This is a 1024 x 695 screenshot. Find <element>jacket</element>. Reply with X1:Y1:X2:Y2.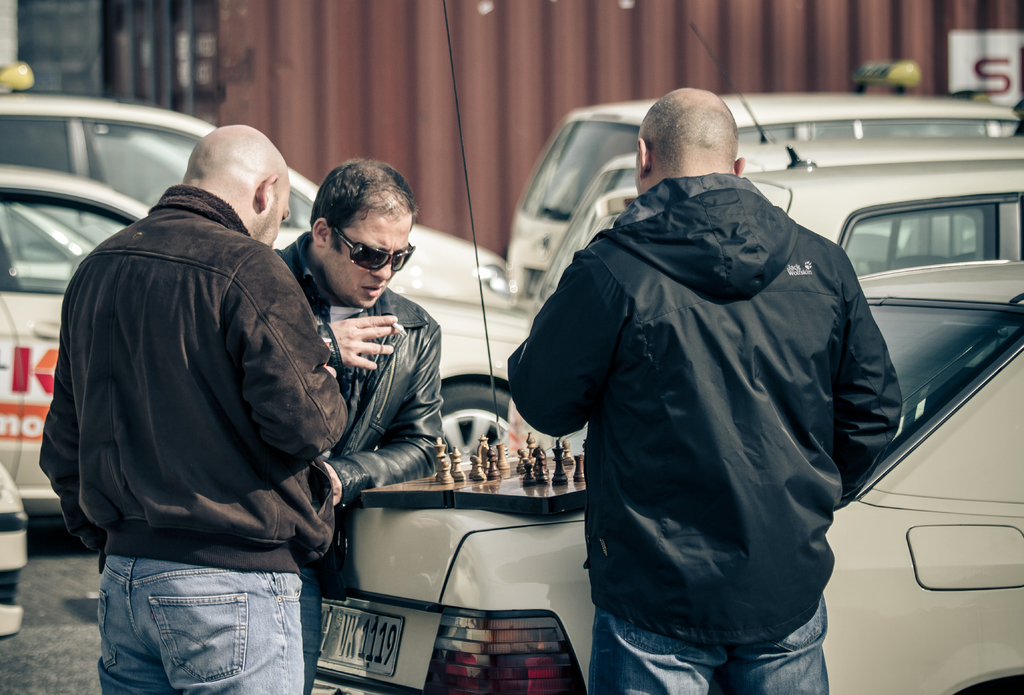
31:184:353:576.
